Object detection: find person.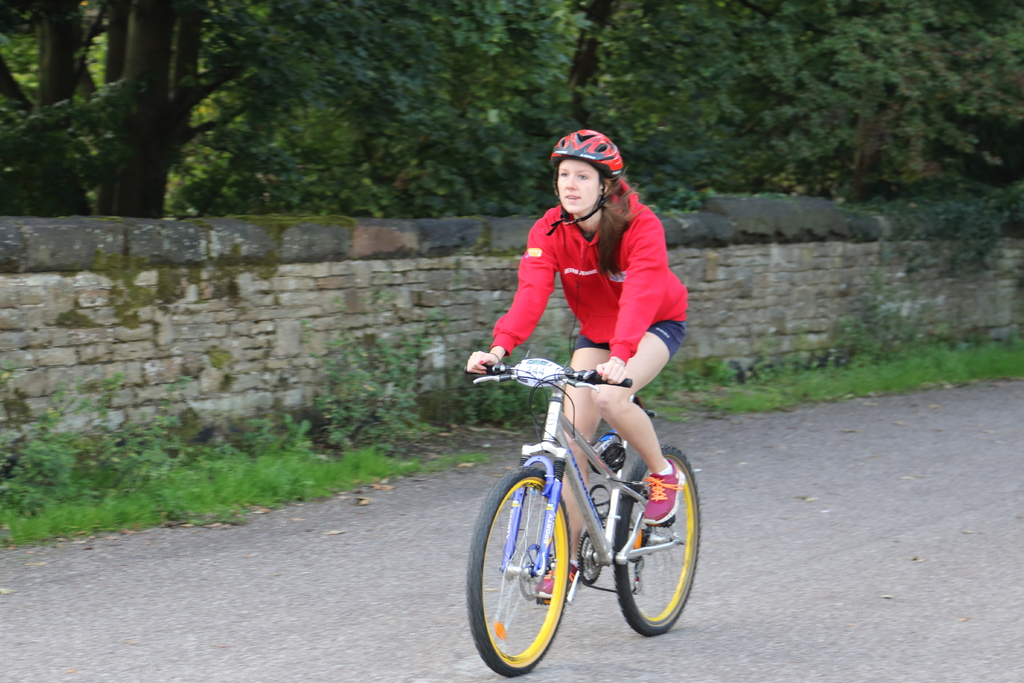
(x1=486, y1=135, x2=708, y2=442).
